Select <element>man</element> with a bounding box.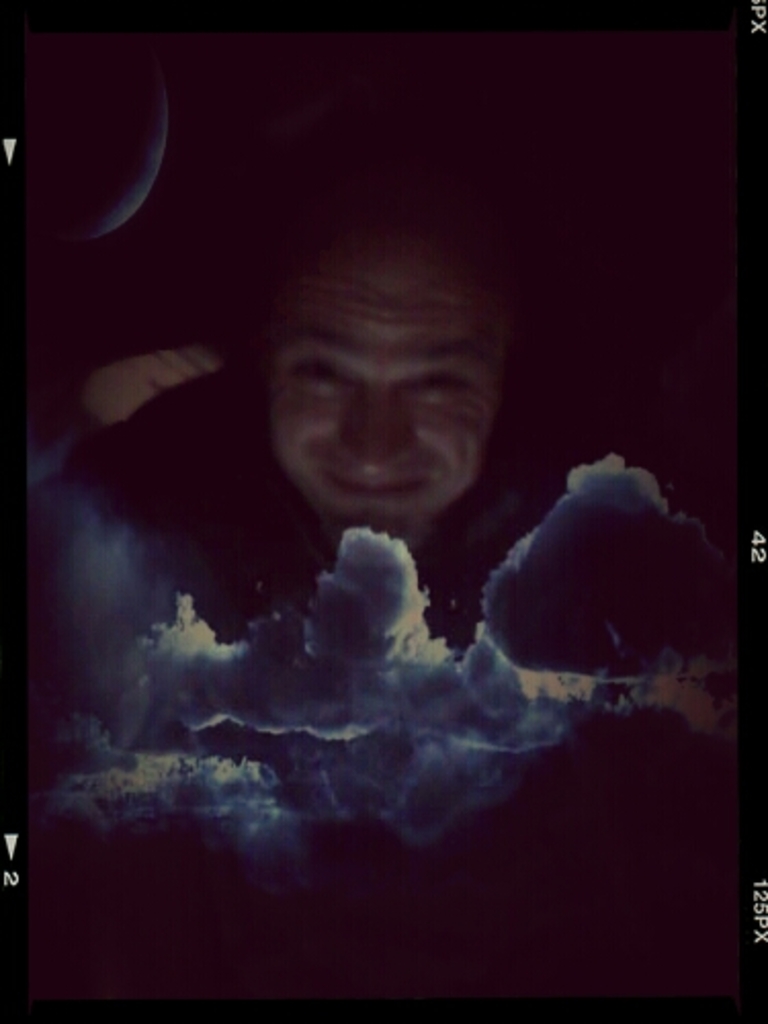
BBox(49, 127, 594, 659).
